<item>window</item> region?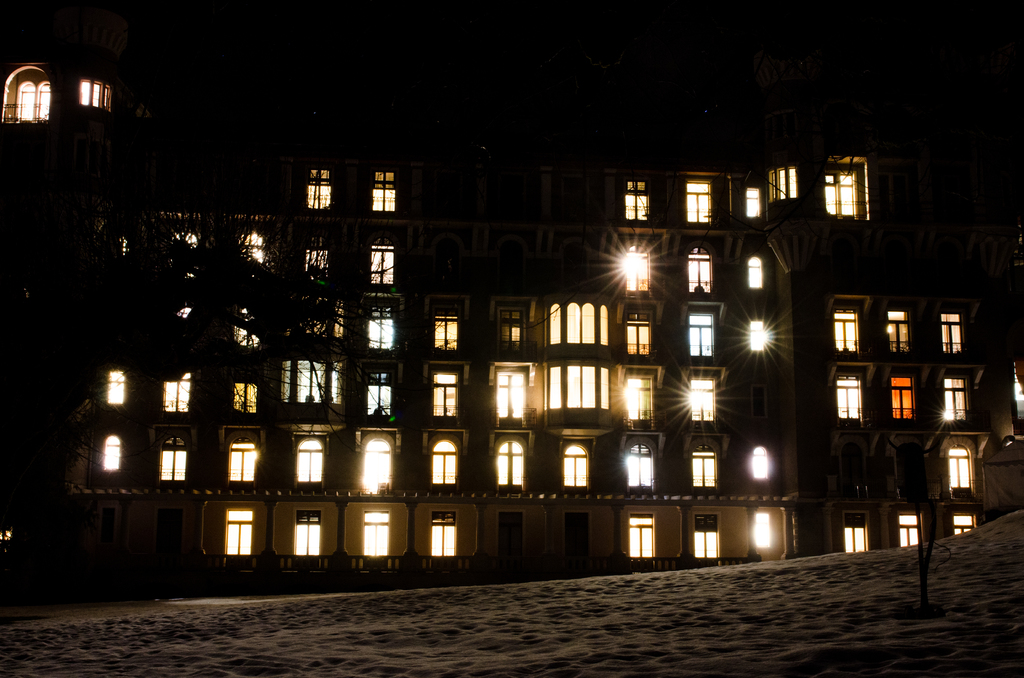
(left=822, top=158, right=870, bottom=215)
